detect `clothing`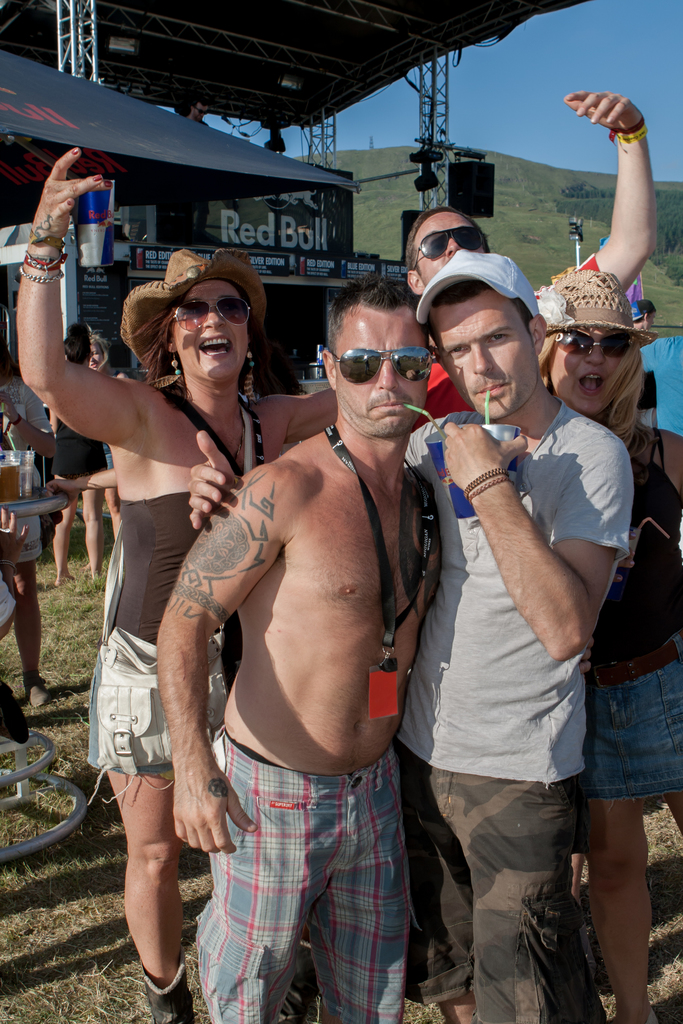
pyautogui.locateOnScreen(533, 264, 652, 334)
